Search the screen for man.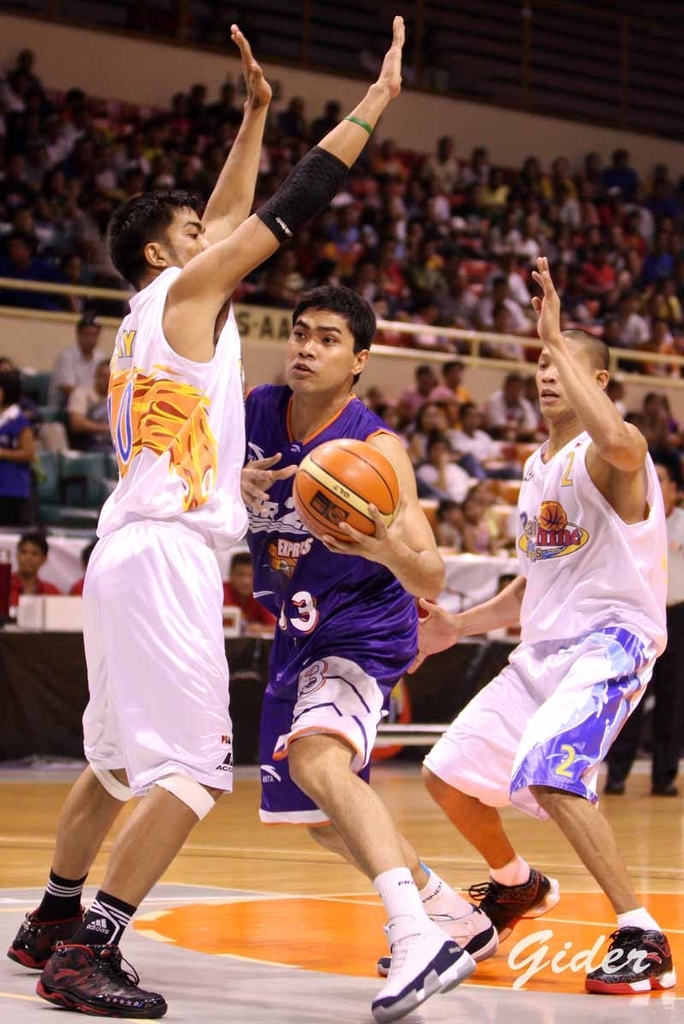
Found at bbox=[4, 17, 403, 1019].
